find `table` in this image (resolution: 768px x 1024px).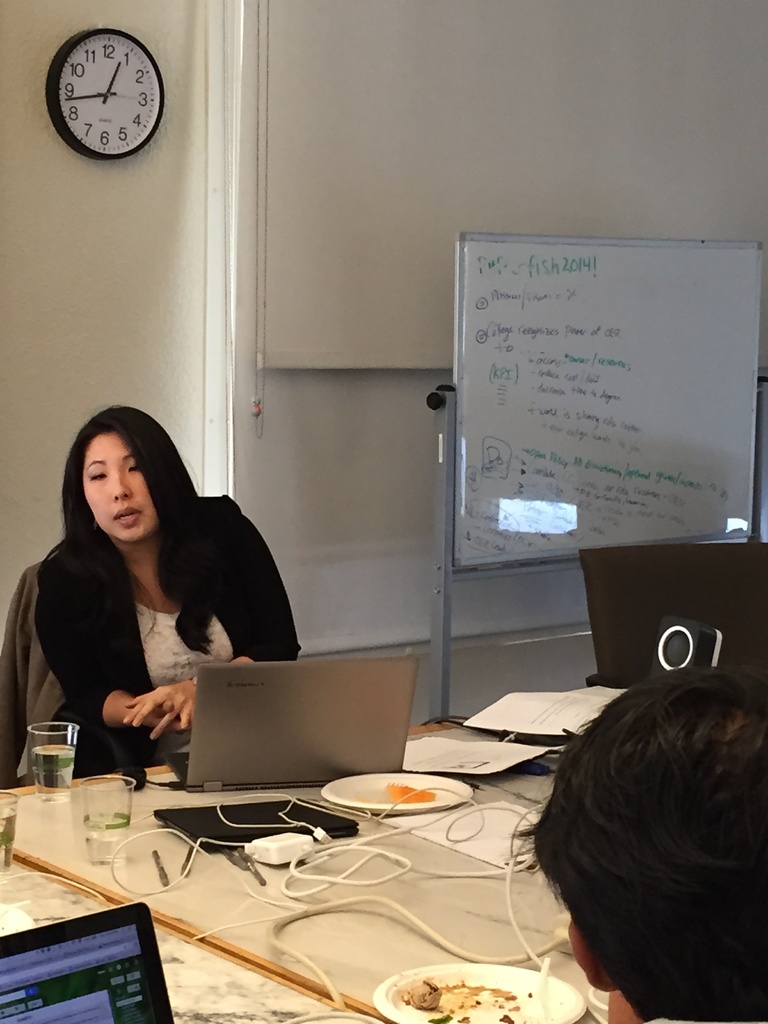
bbox=[10, 695, 638, 1023].
